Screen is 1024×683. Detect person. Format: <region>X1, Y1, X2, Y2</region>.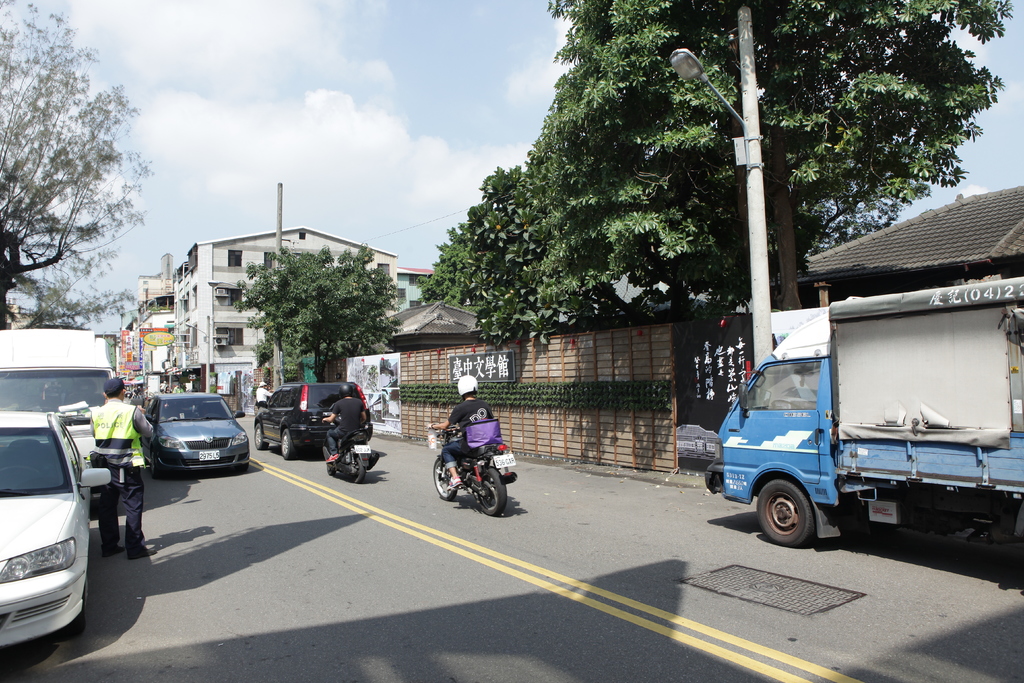
<region>323, 378, 369, 463</region>.
